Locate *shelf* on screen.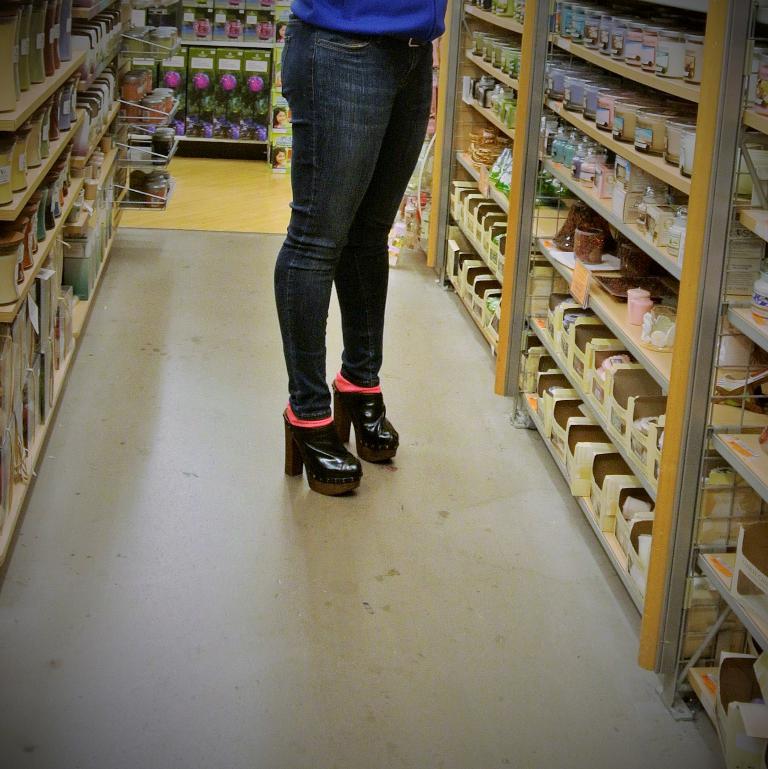
On screen at [533, 174, 681, 378].
